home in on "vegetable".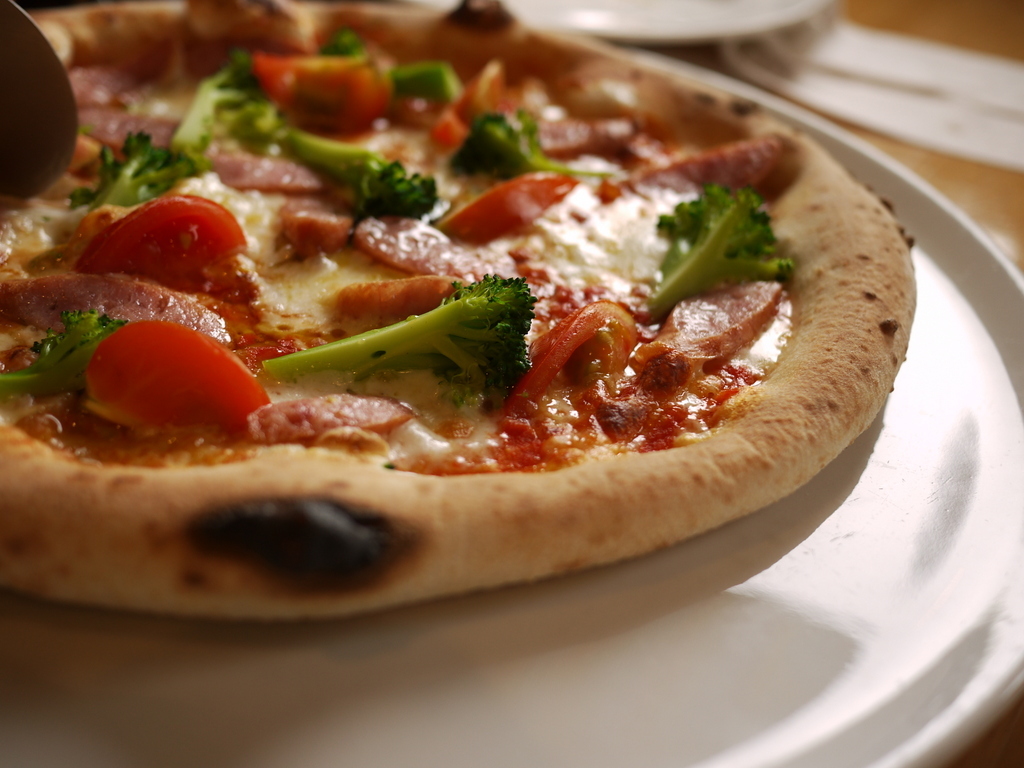
Homed in at pyautogui.locateOnScreen(350, 158, 437, 217).
